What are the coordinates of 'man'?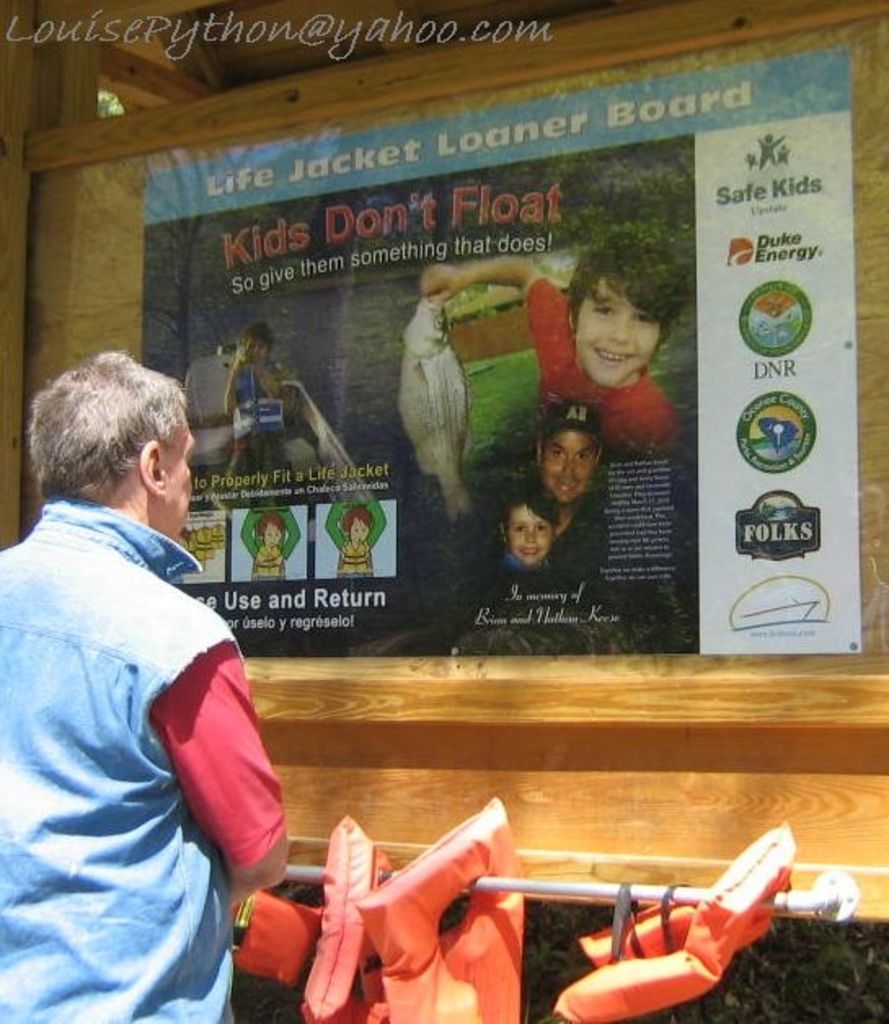
locate(465, 393, 625, 579).
